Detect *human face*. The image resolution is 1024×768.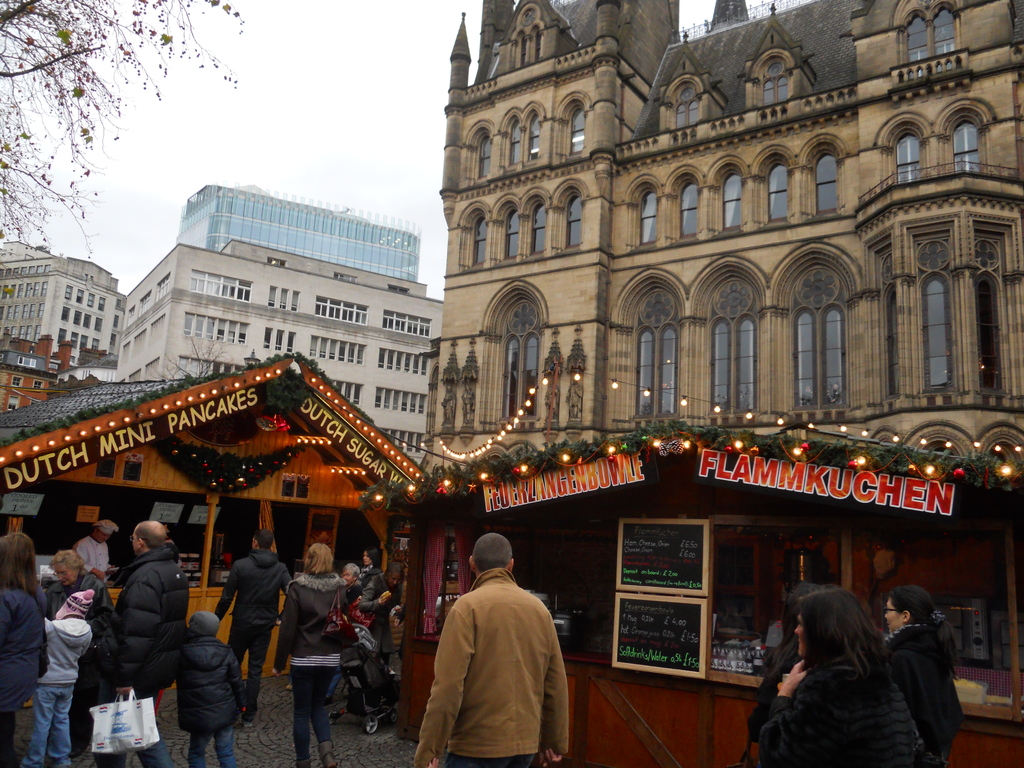
detection(387, 572, 402, 587).
